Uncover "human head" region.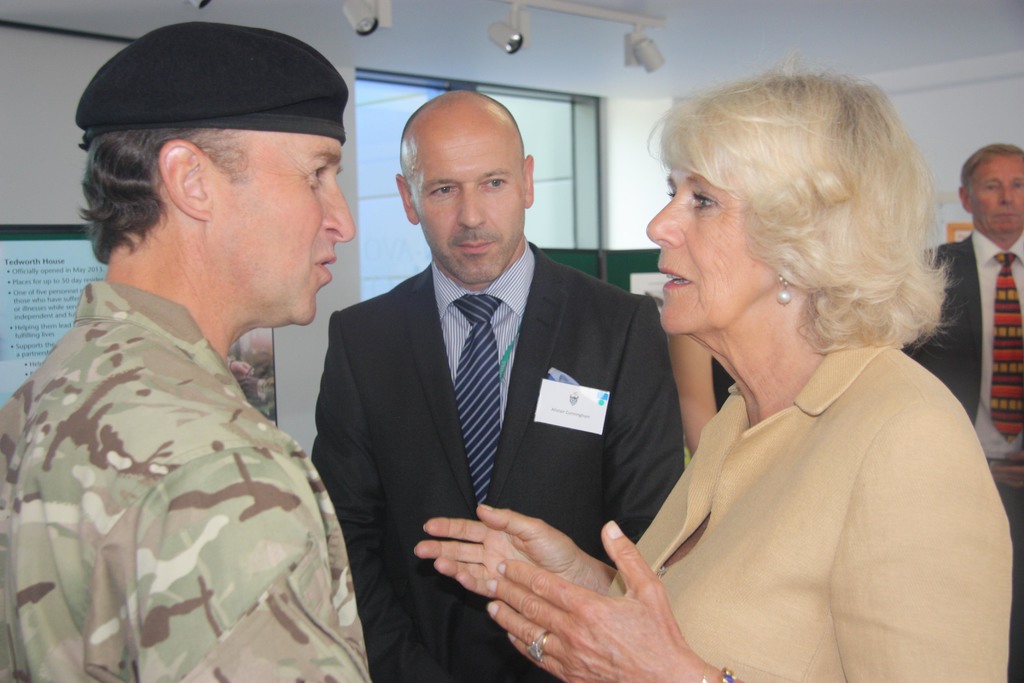
Uncovered: 645:69:897:336.
